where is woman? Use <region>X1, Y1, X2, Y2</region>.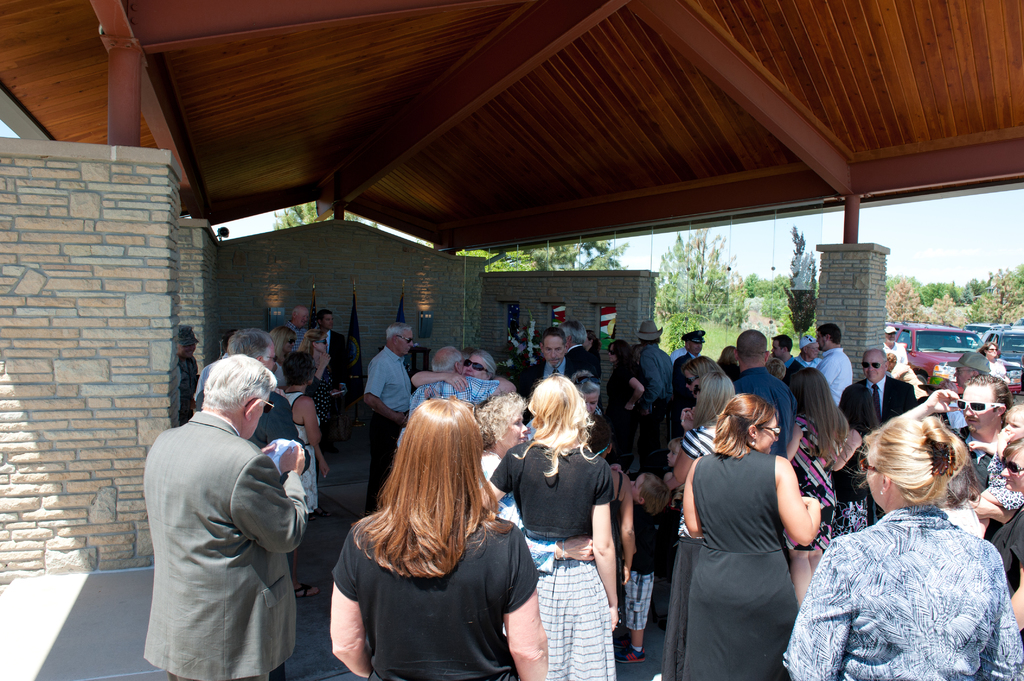
<region>979, 343, 1008, 381</region>.
